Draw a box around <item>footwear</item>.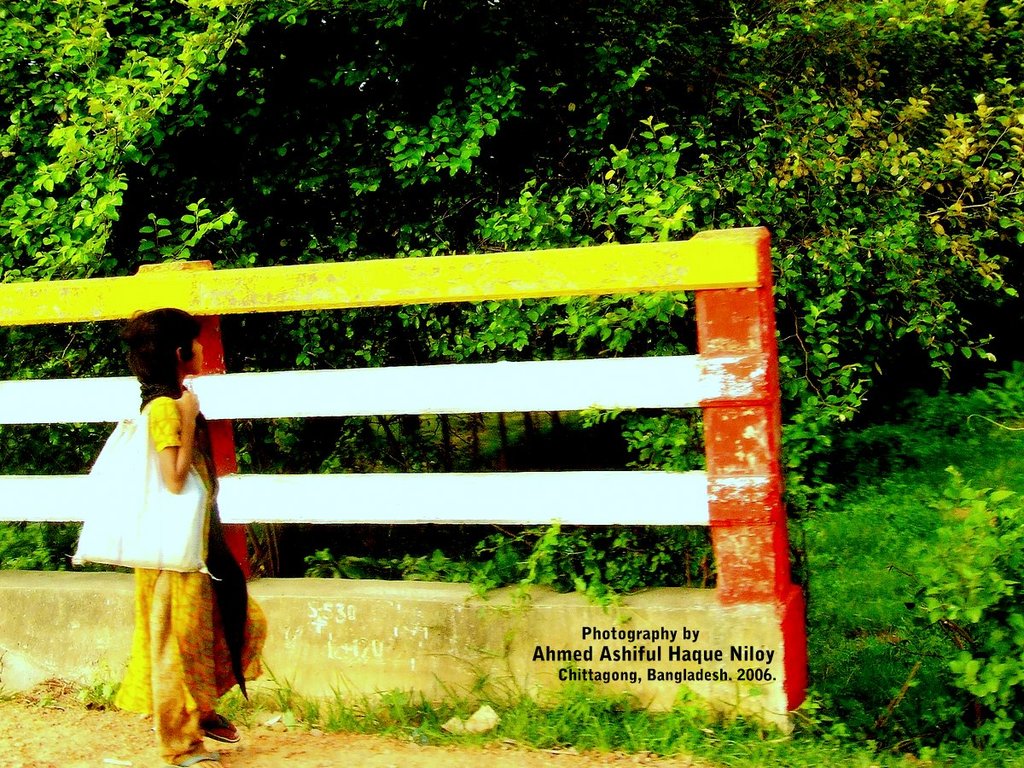
rect(175, 742, 217, 767).
